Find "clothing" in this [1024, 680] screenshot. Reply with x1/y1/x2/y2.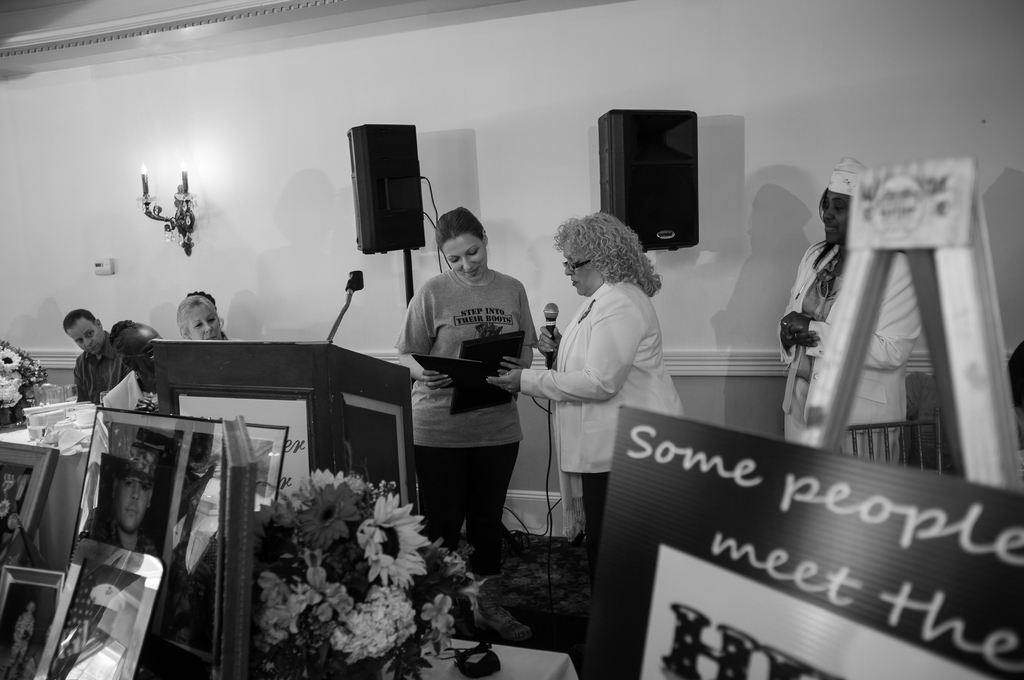
1005/339/1023/451.
